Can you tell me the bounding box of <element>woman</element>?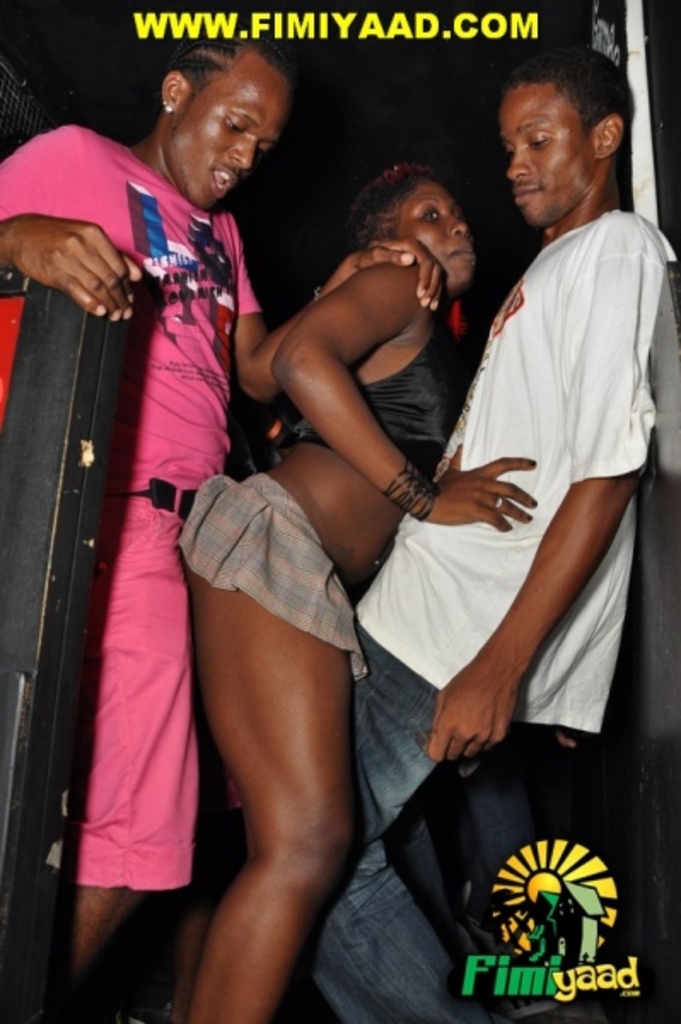
bbox(171, 145, 539, 1022).
